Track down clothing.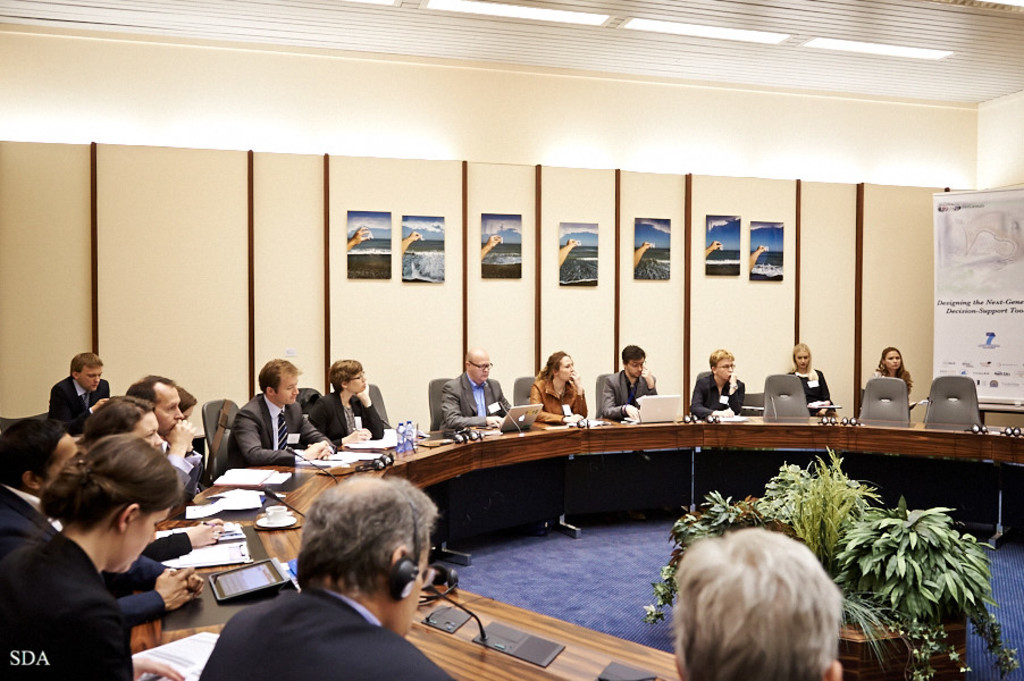
Tracked to 687, 367, 746, 417.
